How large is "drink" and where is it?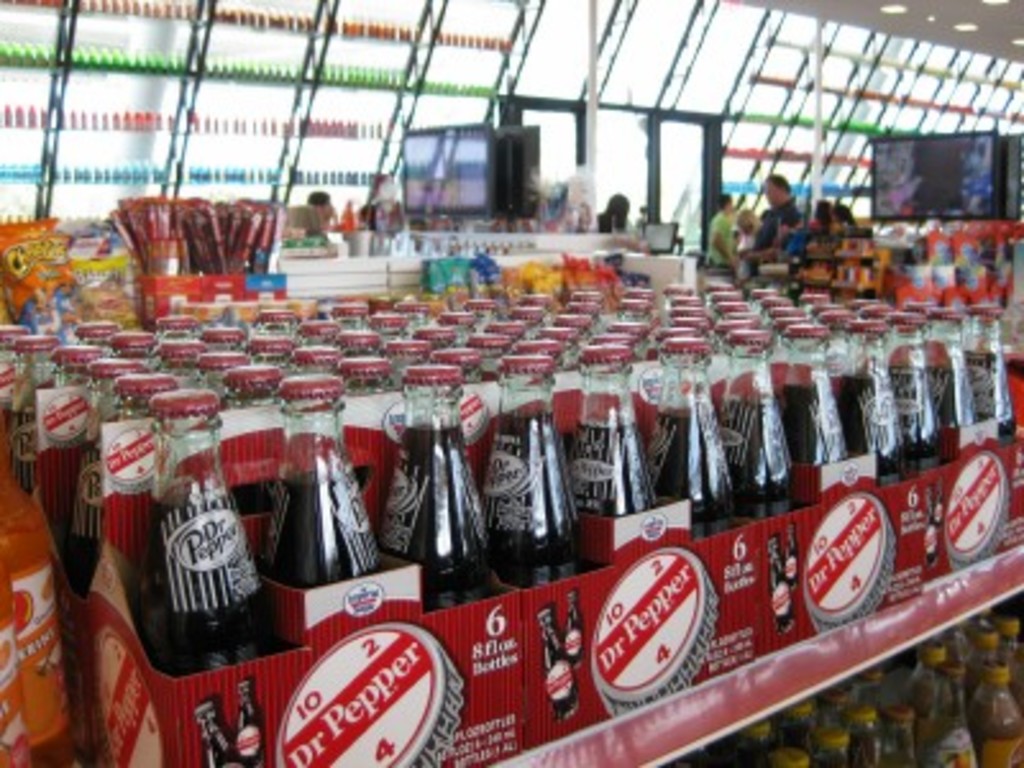
Bounding box: [left=0, top=573, right=36, bottom=765].
